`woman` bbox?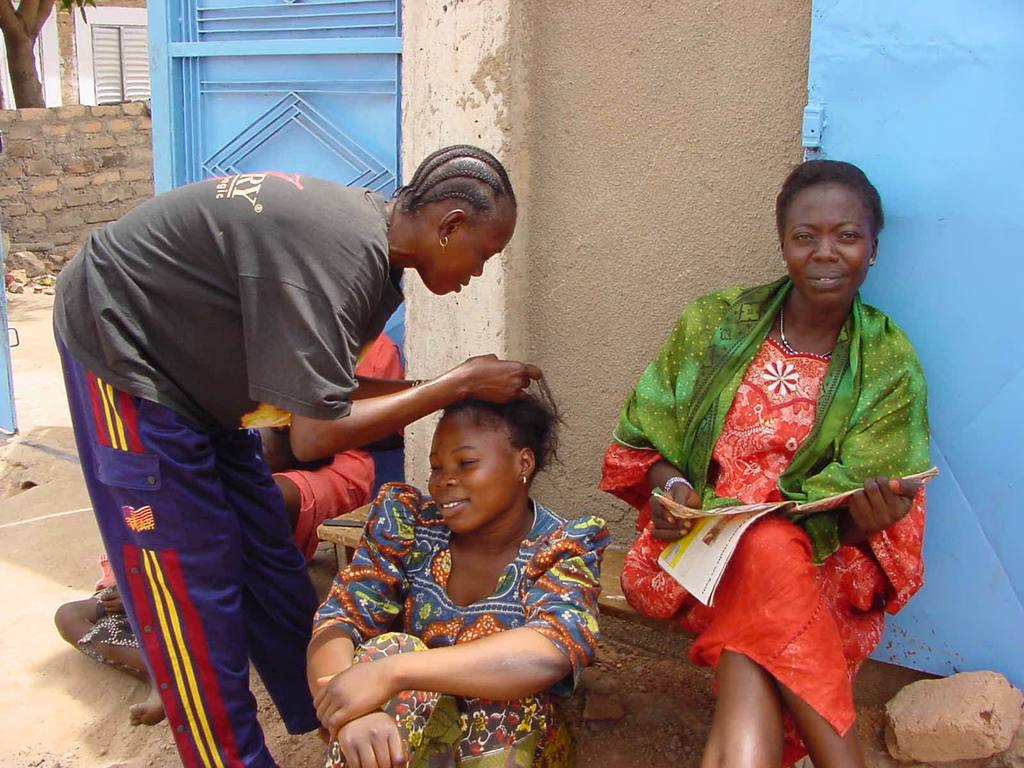
51, 145, 518, 767
